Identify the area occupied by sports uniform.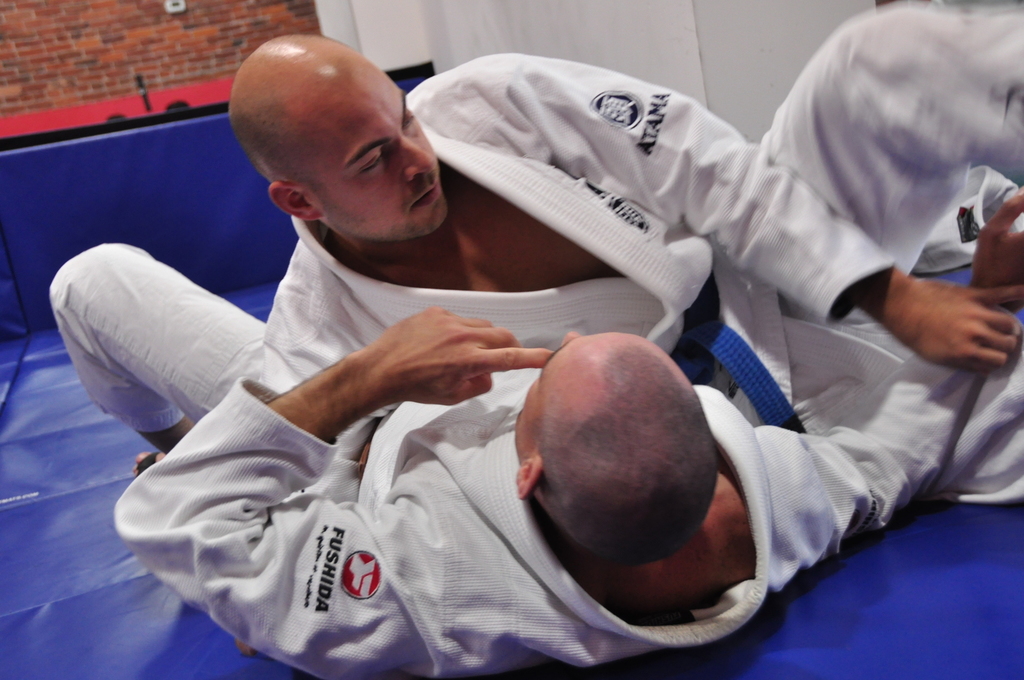
Area: x1=255 y1=11 x2=1023 y2=511.
